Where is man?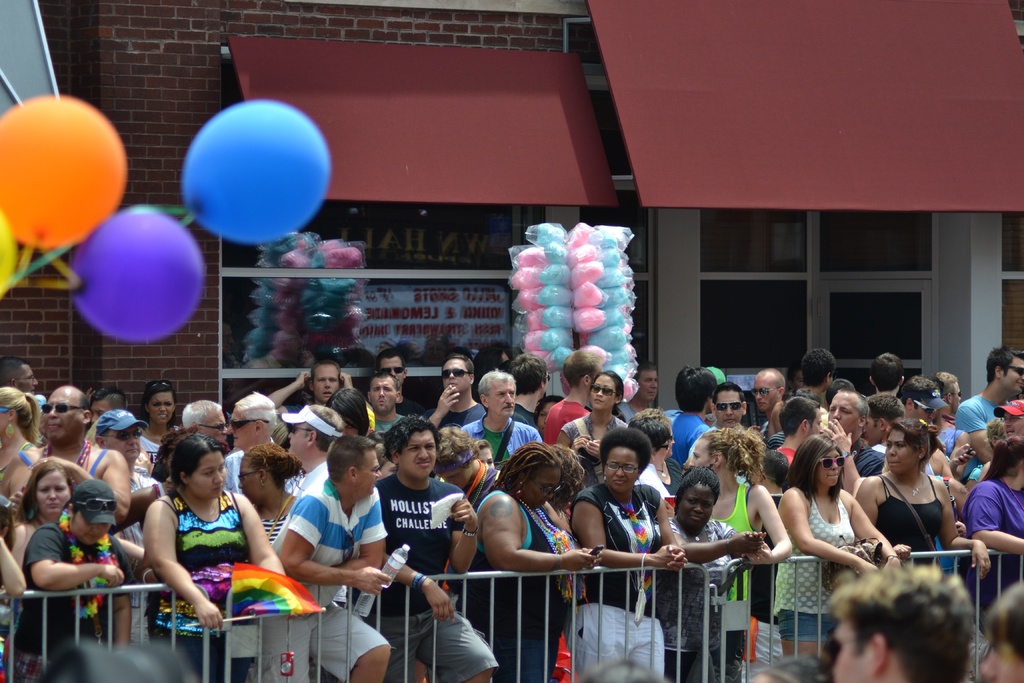
pyautogui.locateOnScreen(891, 381, 971, 589).
